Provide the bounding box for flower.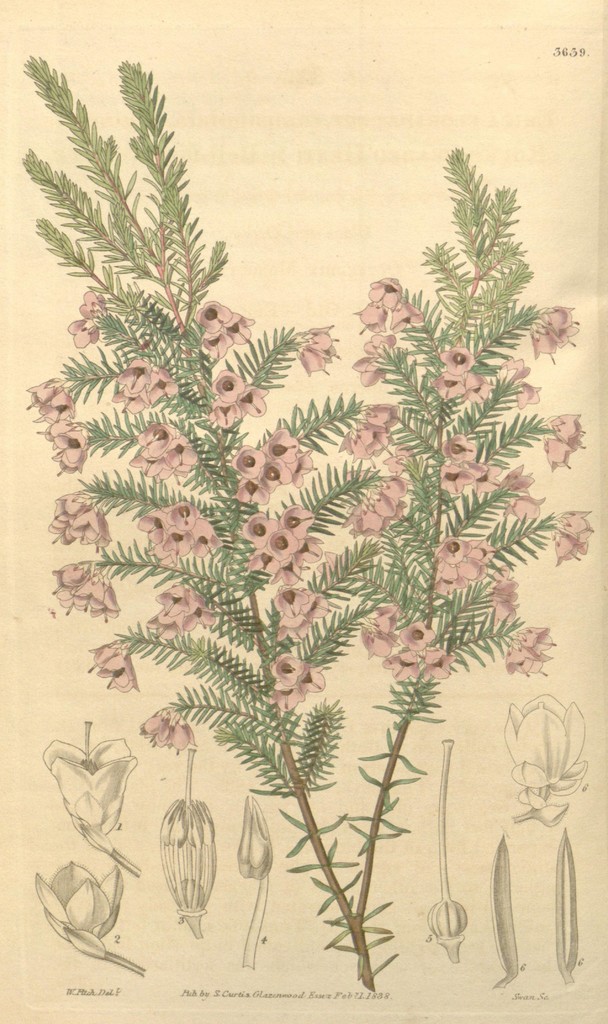
bbox=(155, 584, 216, 628).
